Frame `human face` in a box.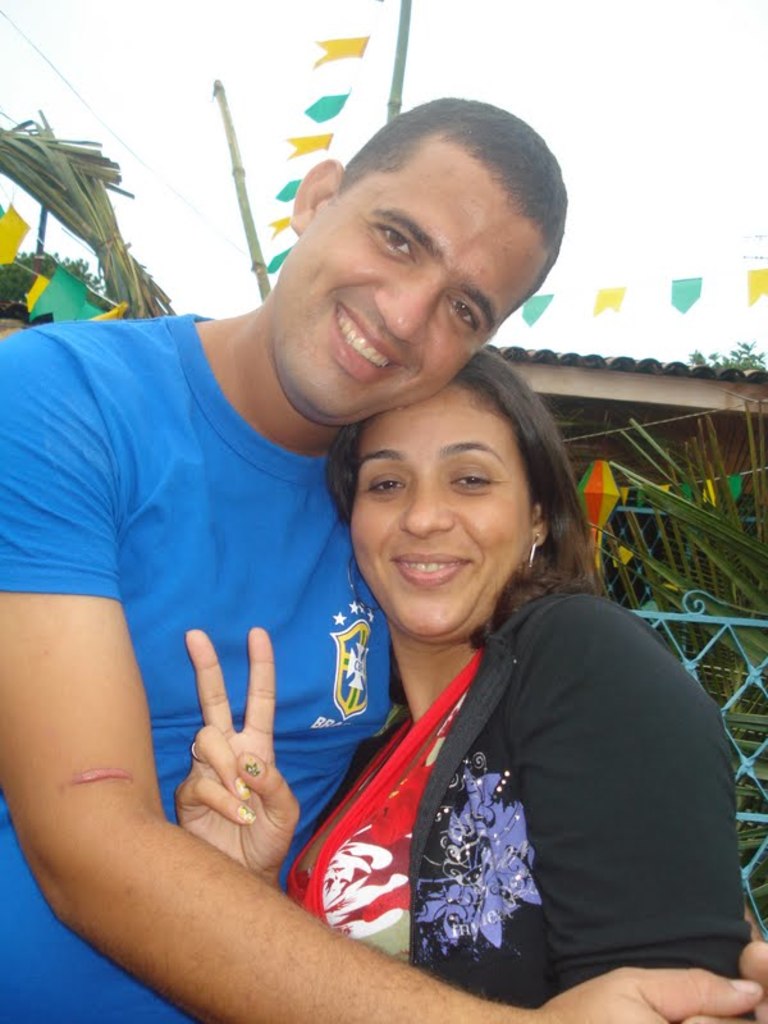
locate(347, 371, 535, 640).
